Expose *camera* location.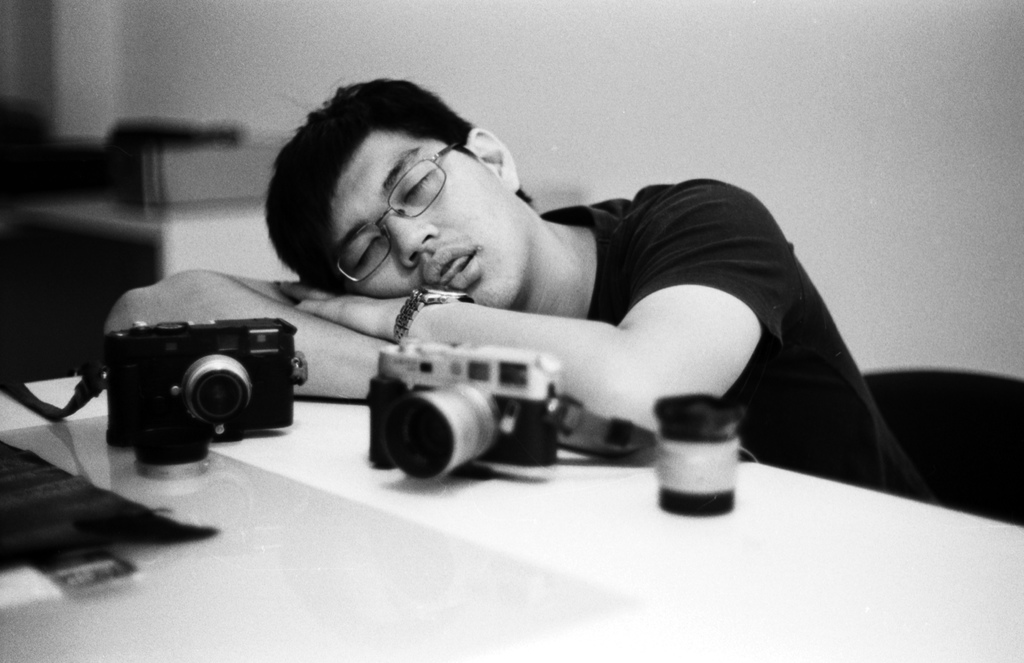
Exposed at [365,344,561,488].
